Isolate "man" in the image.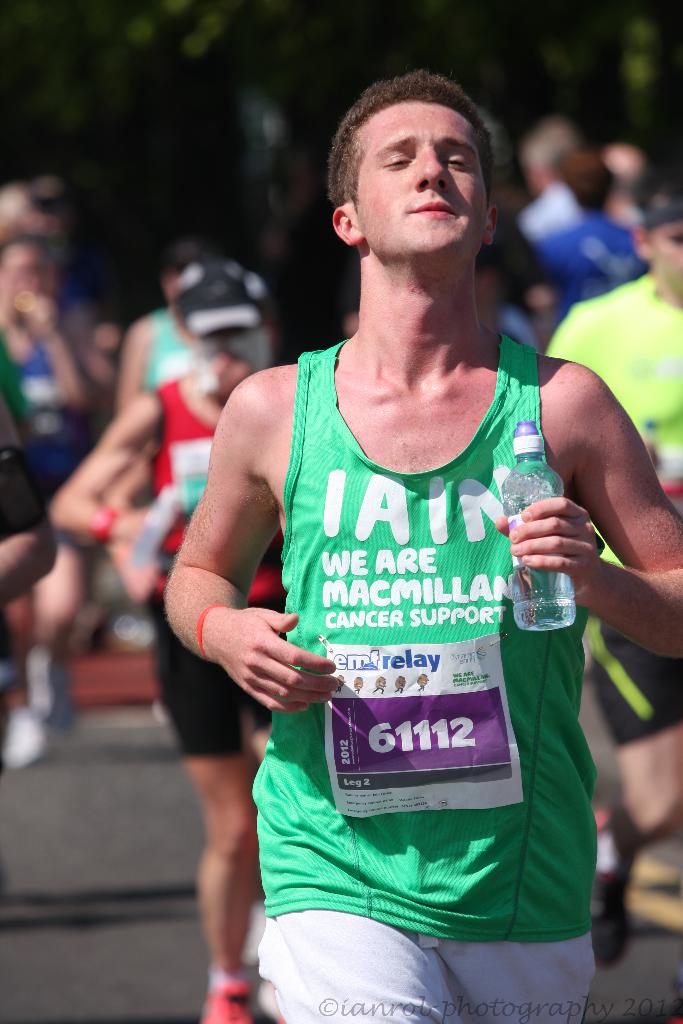
Isolated region: bbox=(539, 154, 645, 321).
